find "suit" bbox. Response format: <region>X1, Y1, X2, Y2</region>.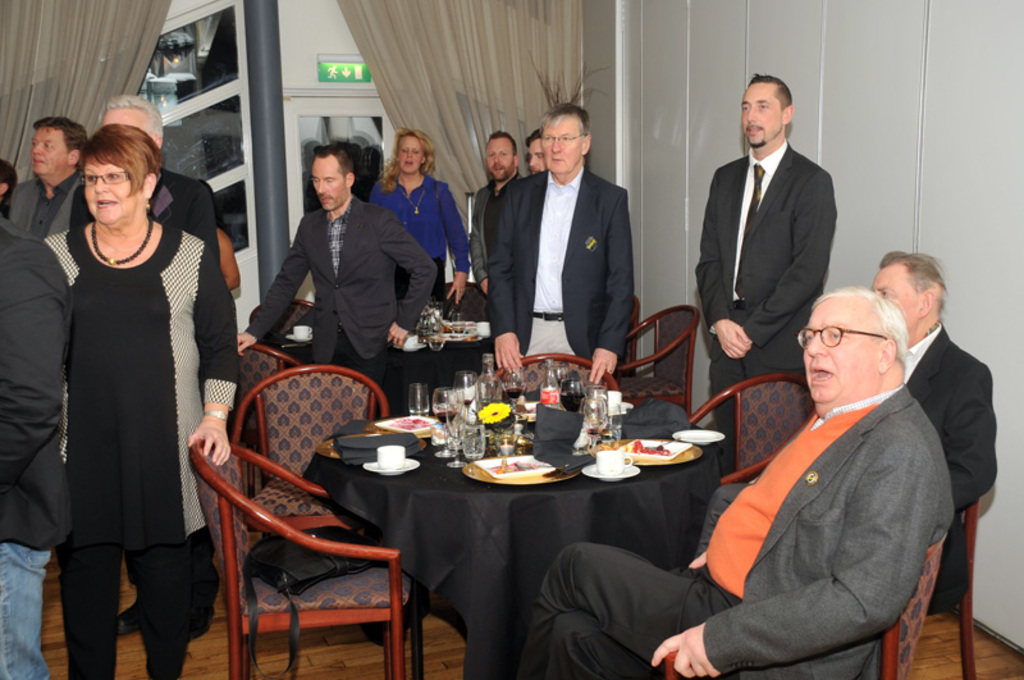
<region>0, 224, 74, 552</region>.
